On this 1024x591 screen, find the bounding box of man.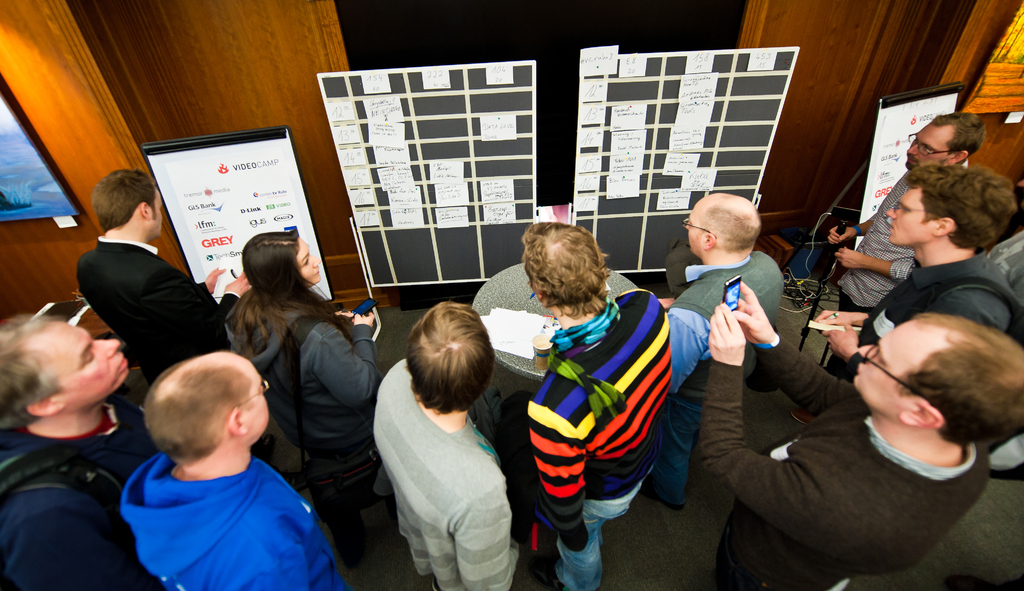
Bounding box: BBox(373, 301, 520, 590).
